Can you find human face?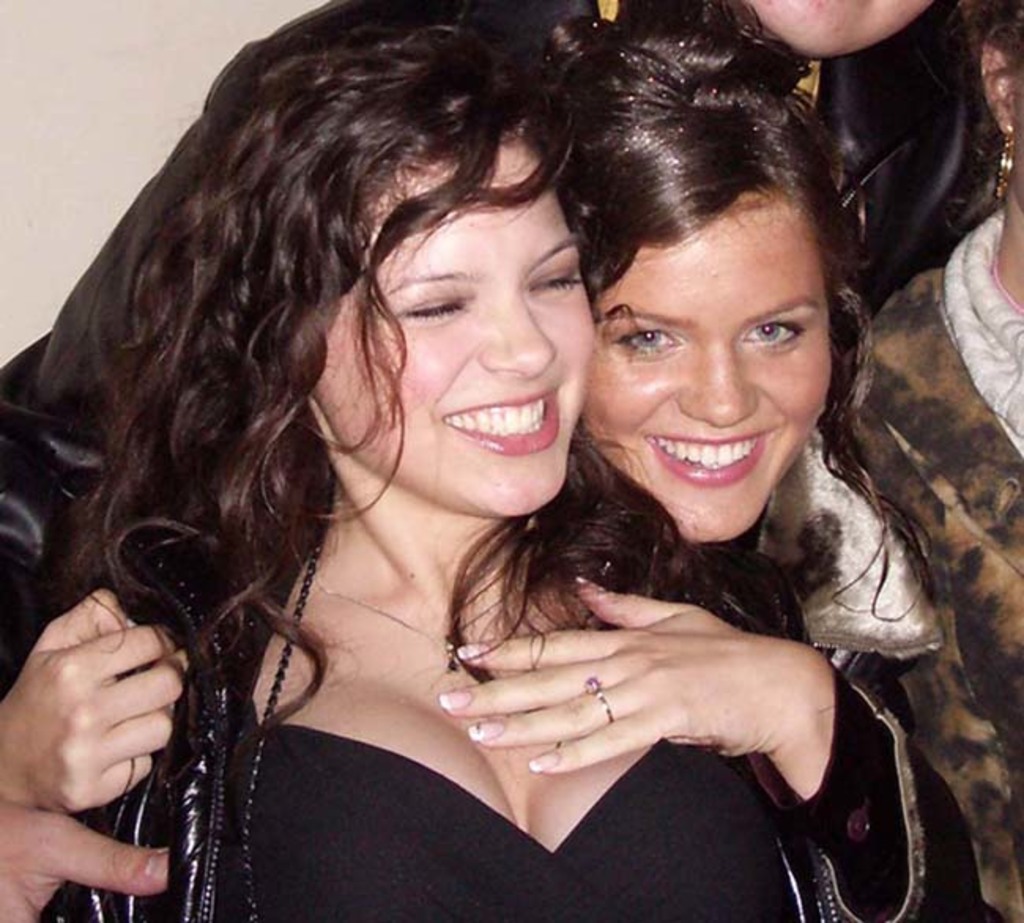
Yes, bounding box: x1=583, y1=195, x2=830, y2=543.
